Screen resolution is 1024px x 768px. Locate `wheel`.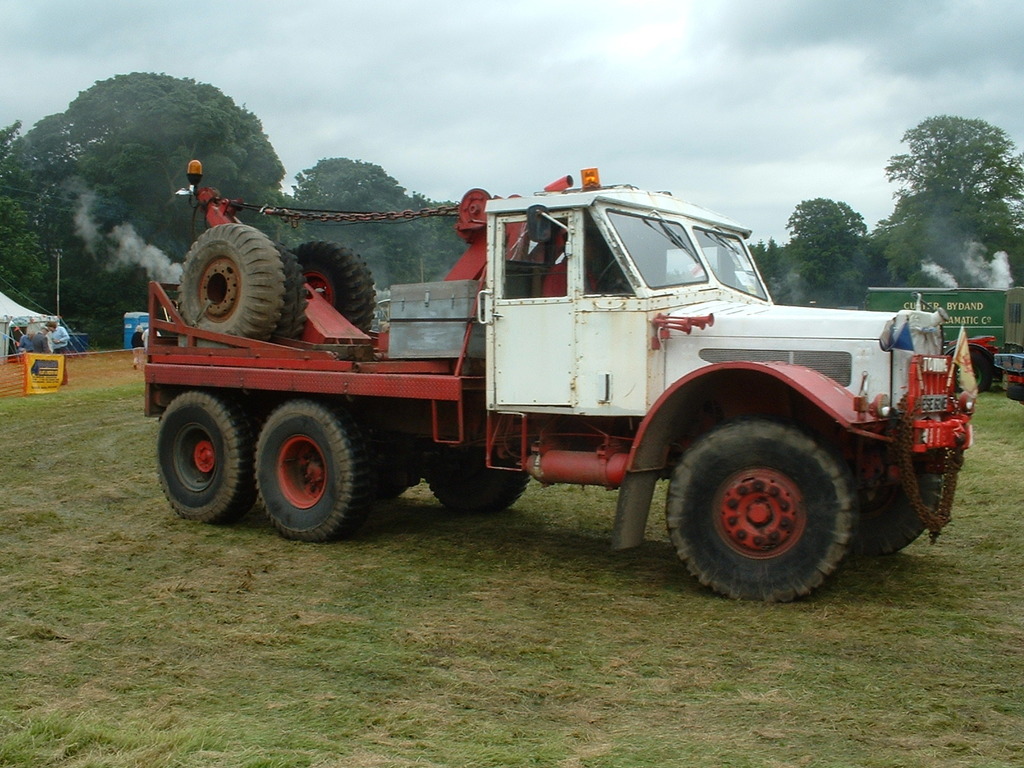
[left=282, top=242, right=378, bottom=331].
